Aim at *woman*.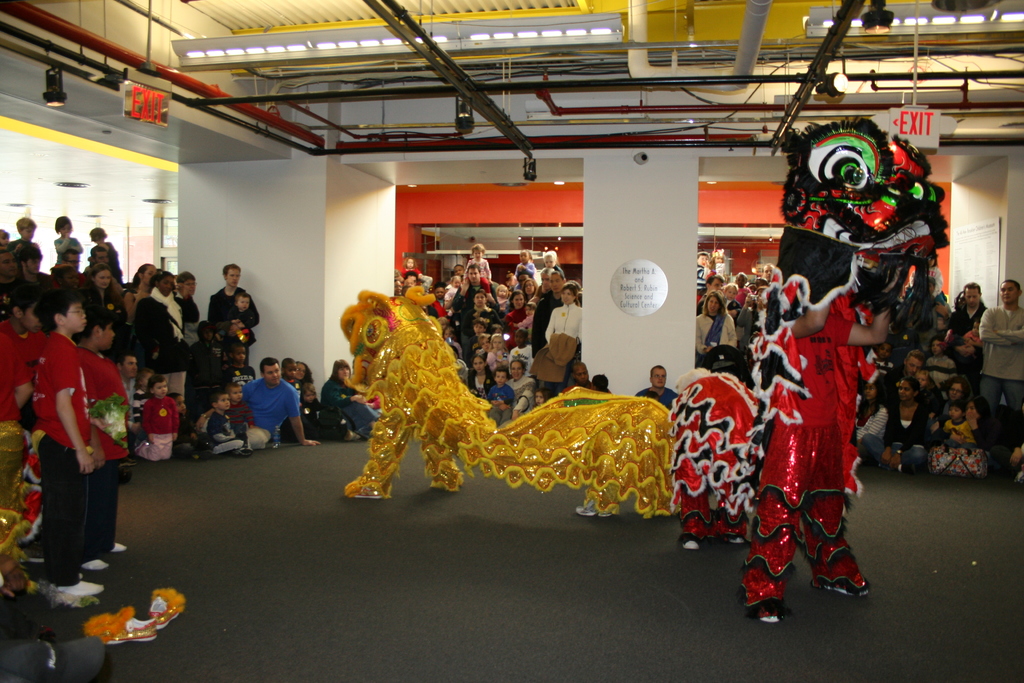
Aimed at {"x1": 546, "y1": 283, "x2": 586, "y2": 347}.
